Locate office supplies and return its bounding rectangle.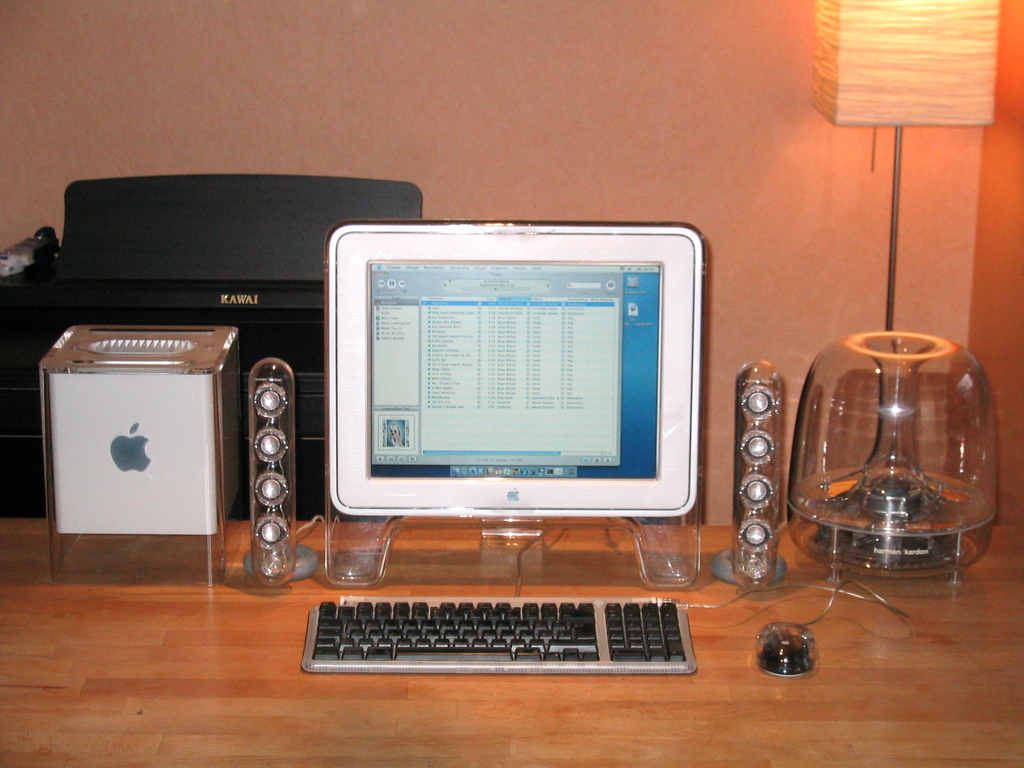
(723, 349, 776, 588).
